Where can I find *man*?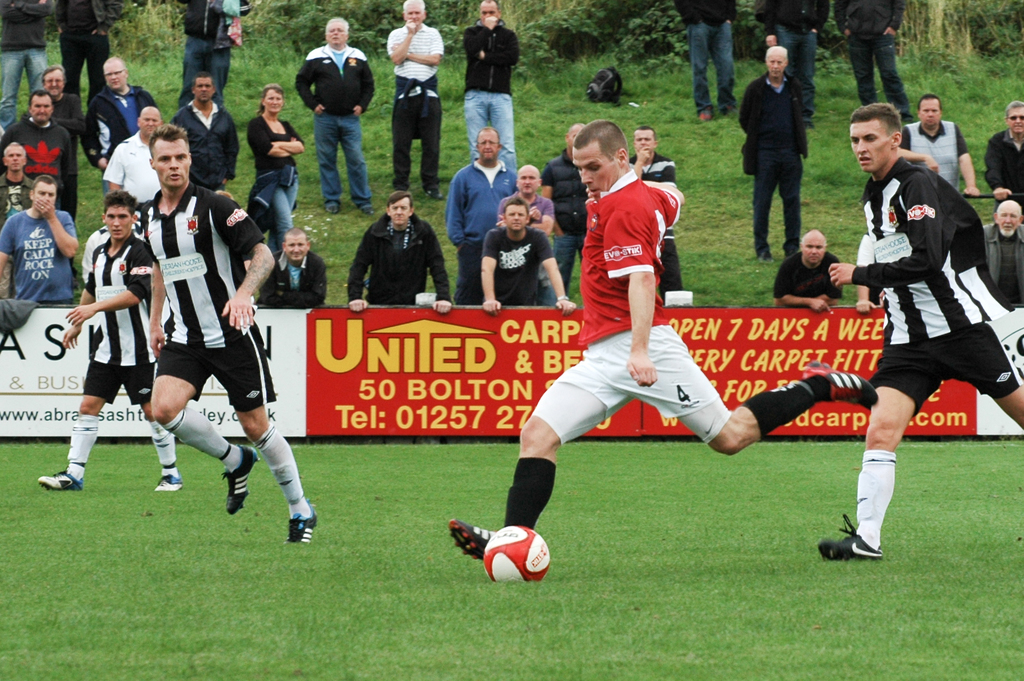
You can find it at {"left": 506, "top": 162, "right": 557, "bottom": 234}.
